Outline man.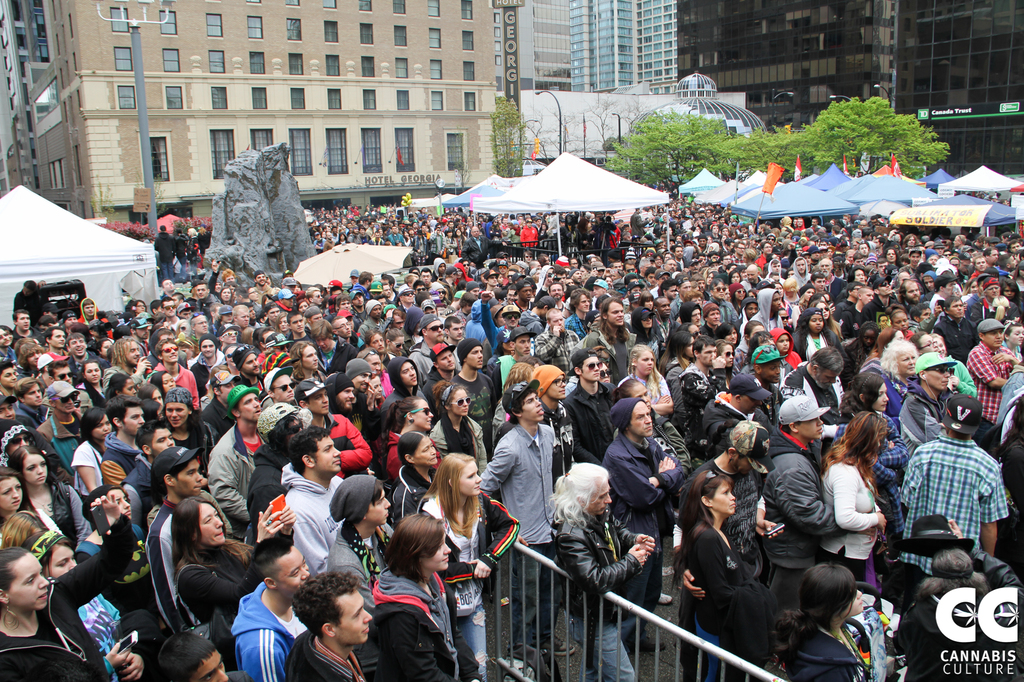
Outline: {"x1": 336, "y1": 297, "x2": 355, "y2": 316}.
